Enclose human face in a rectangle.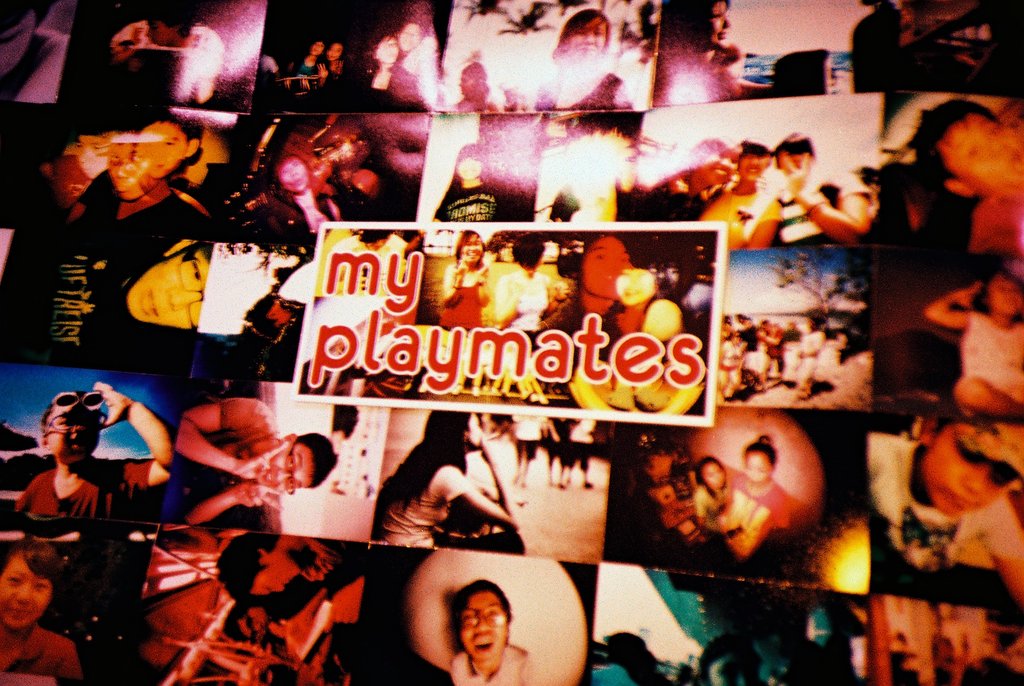
(left=0, top=548, right=53, bottom=628).
